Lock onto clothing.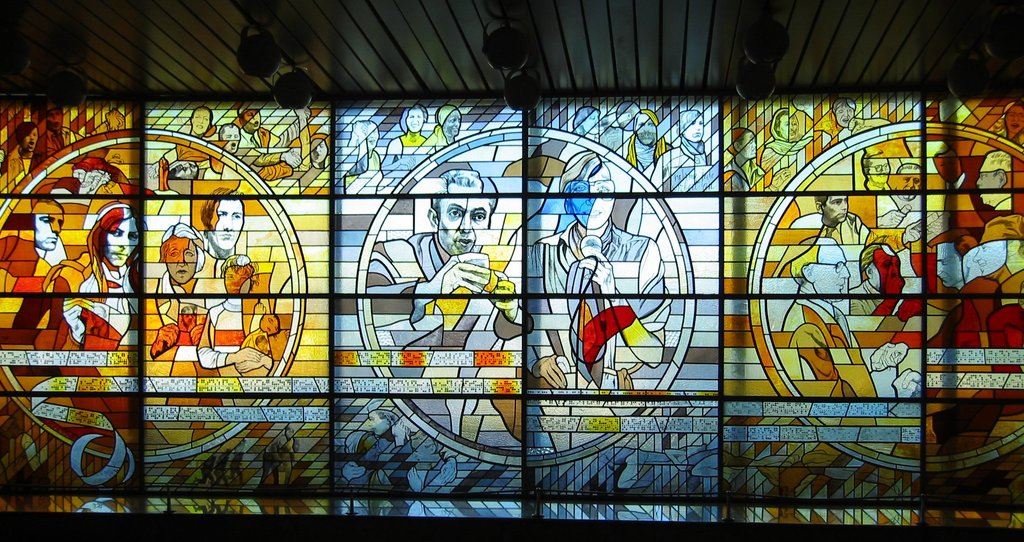
Locked: BBox(977, 213, 1023, 305).
